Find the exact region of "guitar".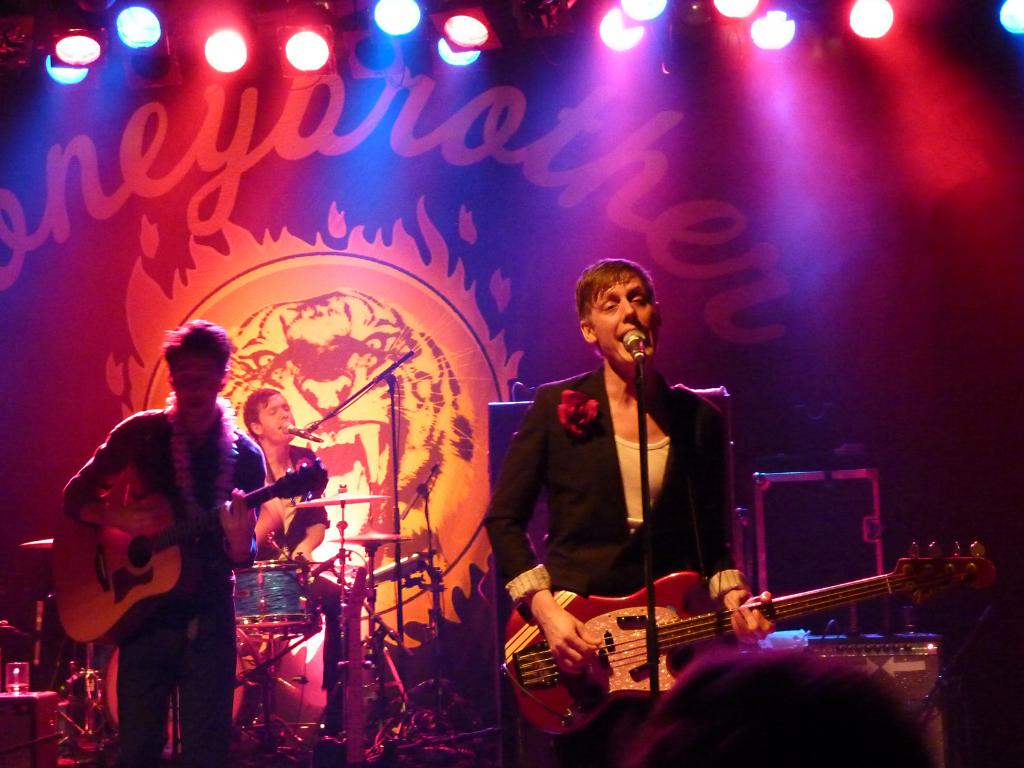
Exact region: bbox=(47, 466, 322, 653).
